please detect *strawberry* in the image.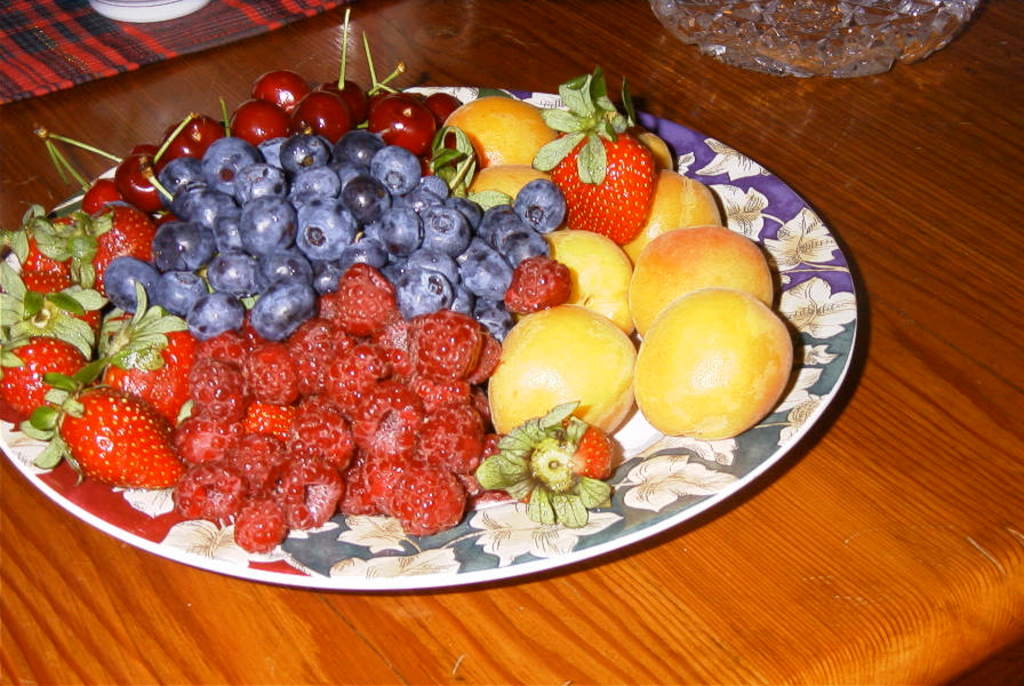
83/273/198/425.
